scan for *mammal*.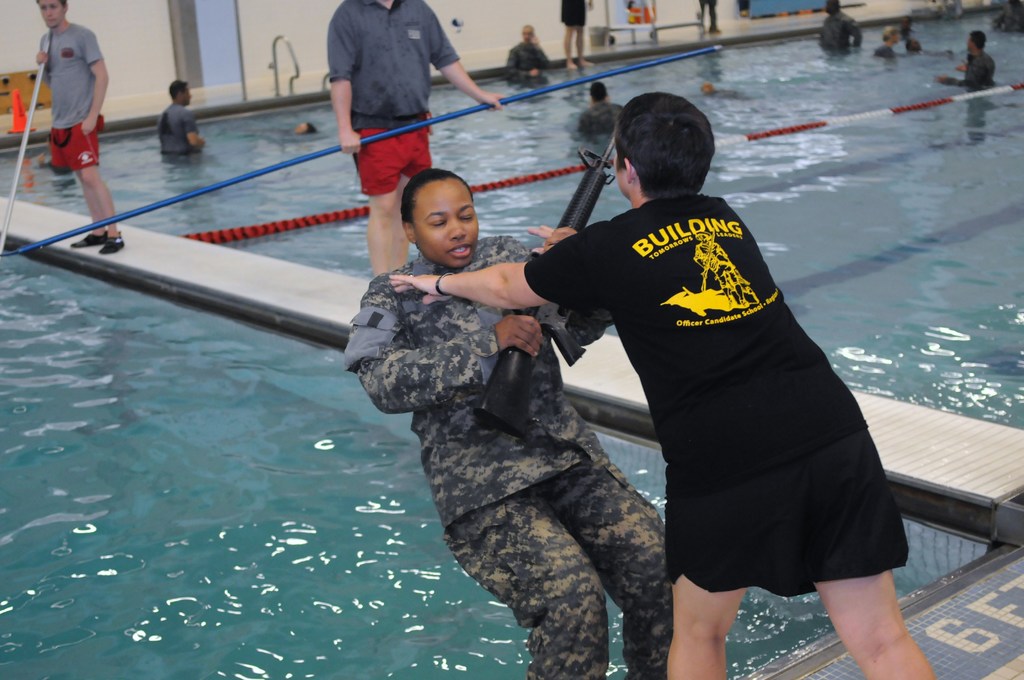
Scan result: 294 120 315 136.
